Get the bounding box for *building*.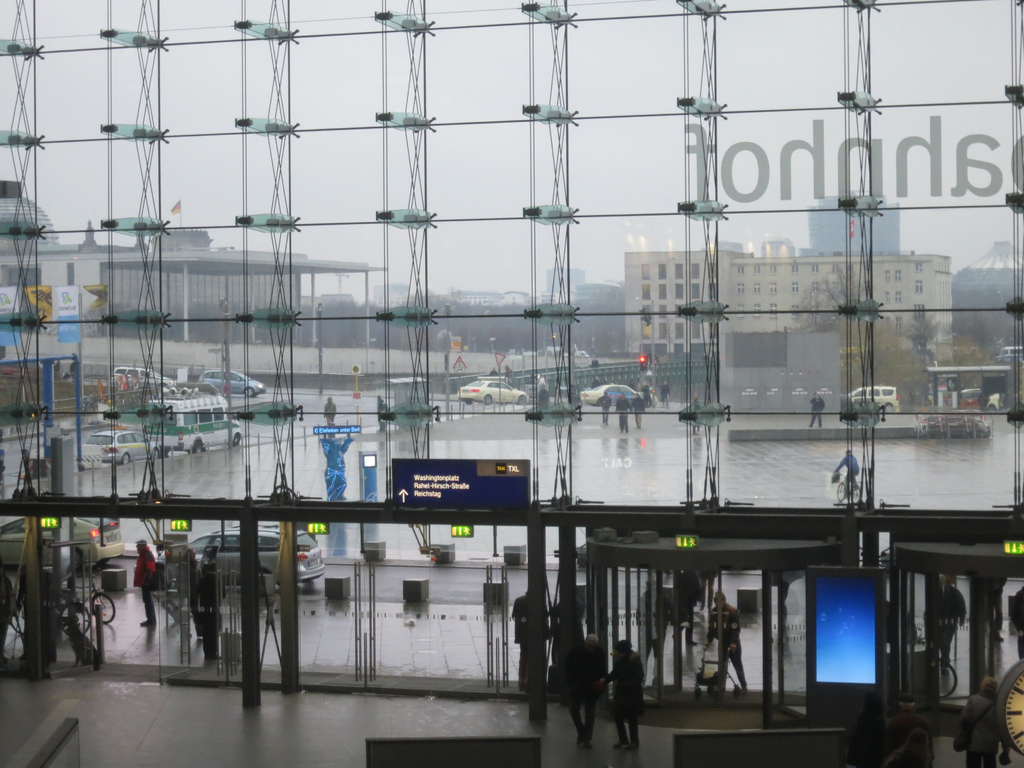
bbox=(806, 195, 898, 254).
